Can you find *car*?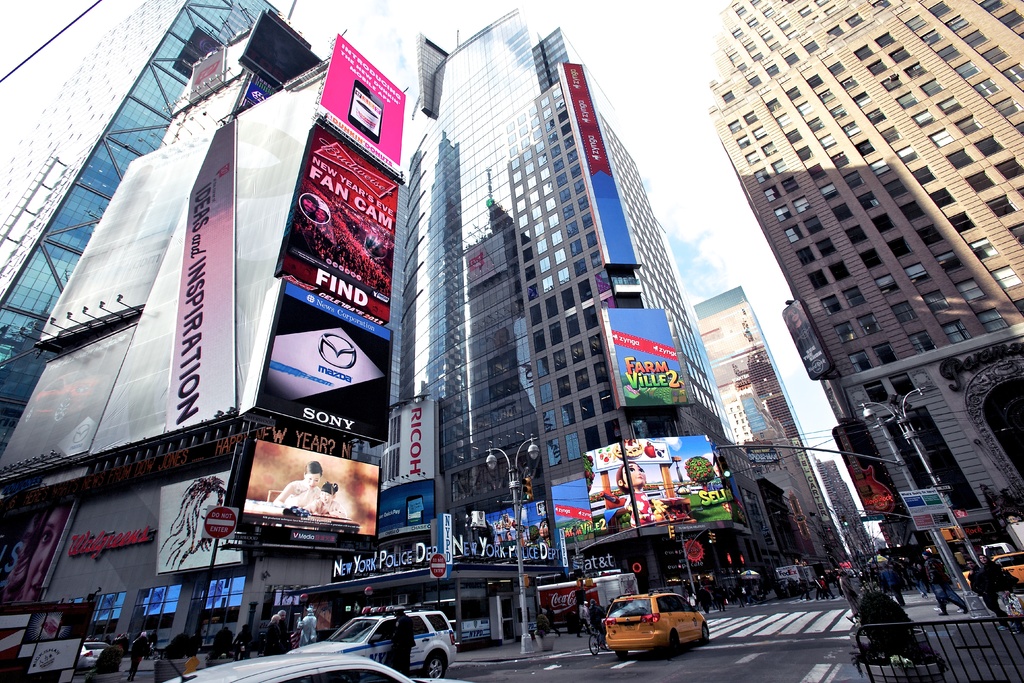
Yes, bounding box: x1=79 y1=641 x2=111 y2=672.
